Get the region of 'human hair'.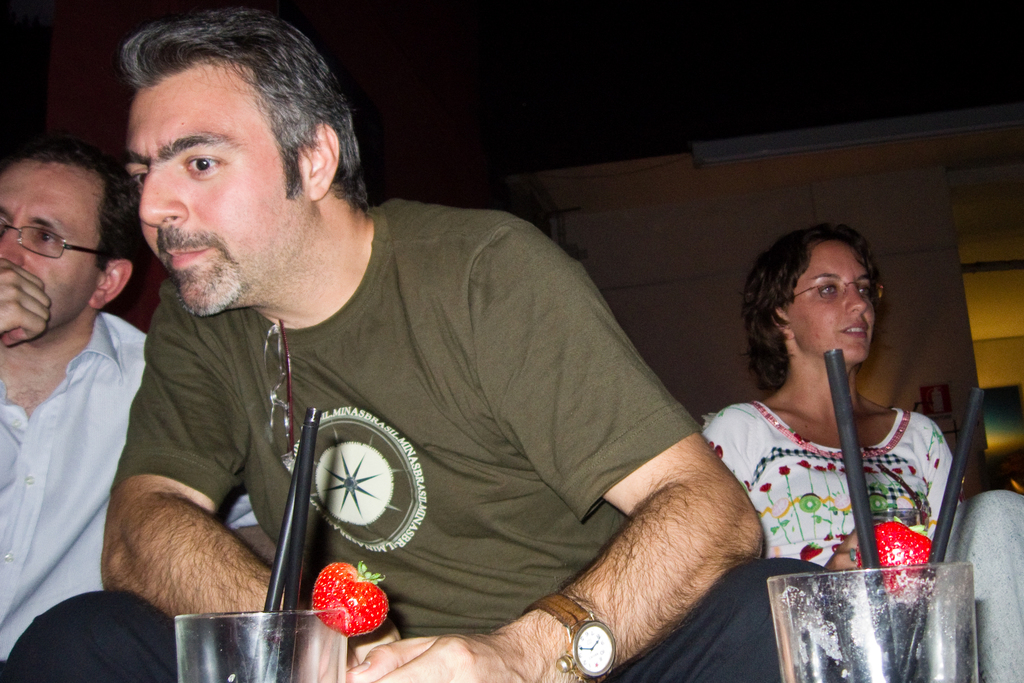
[x1=0, y1=141, x2=139, y2=275].
